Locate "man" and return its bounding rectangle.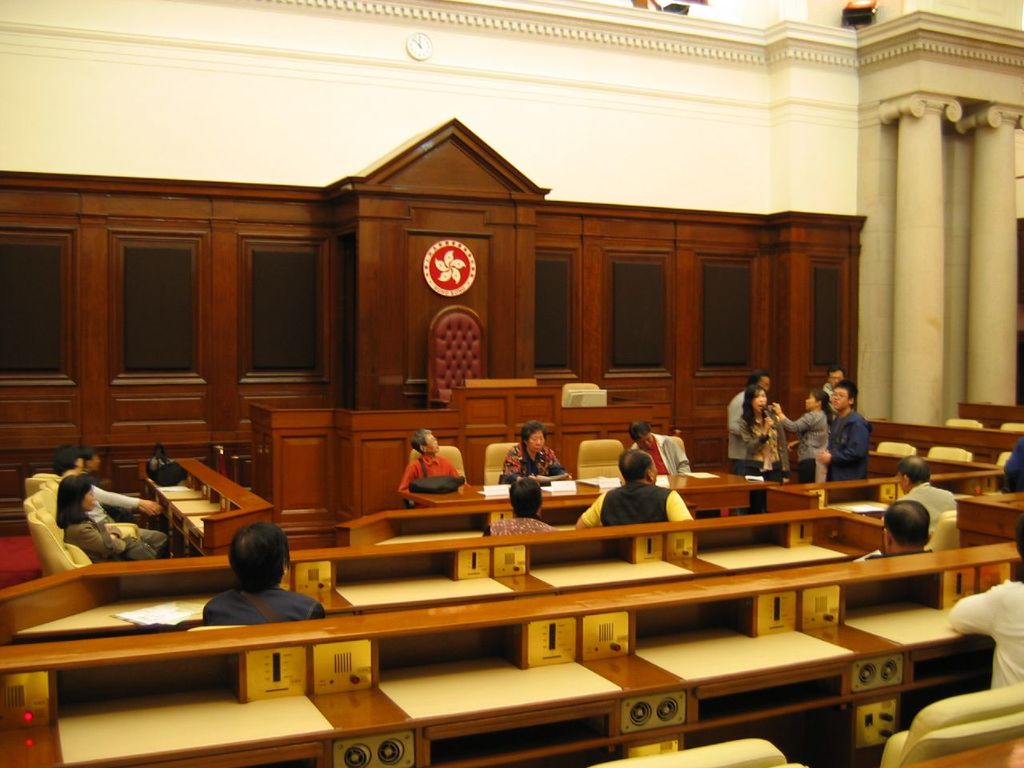
(left=817, top=366, right=849, bottom=423).
